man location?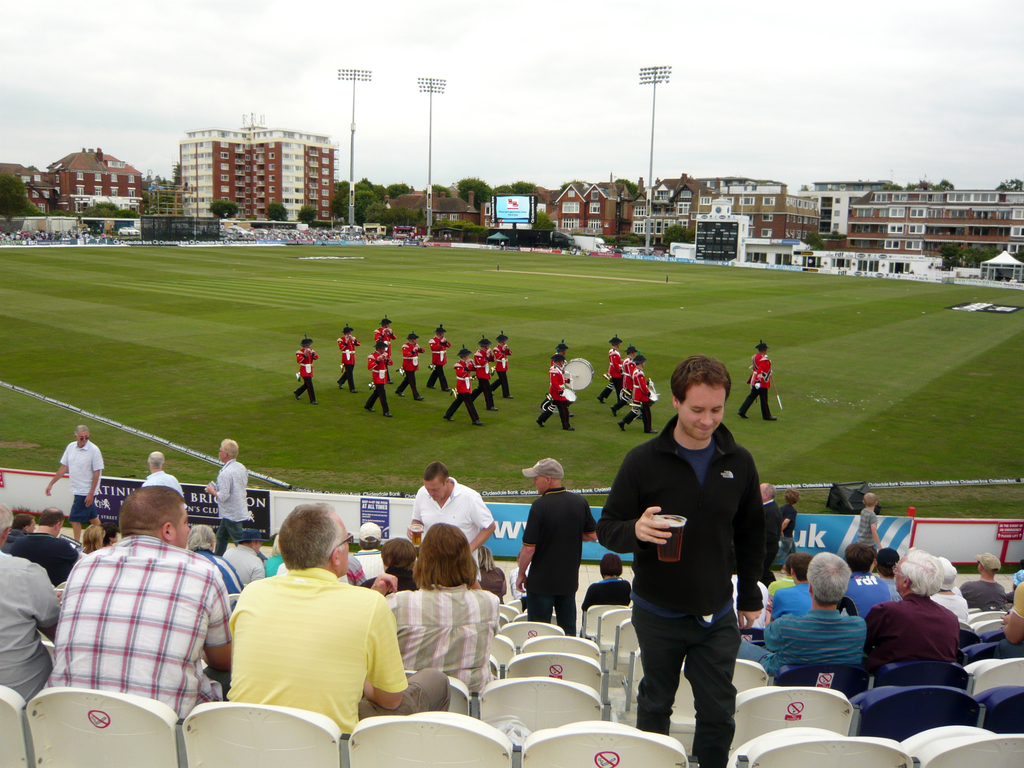
0, 505, 68, 701
